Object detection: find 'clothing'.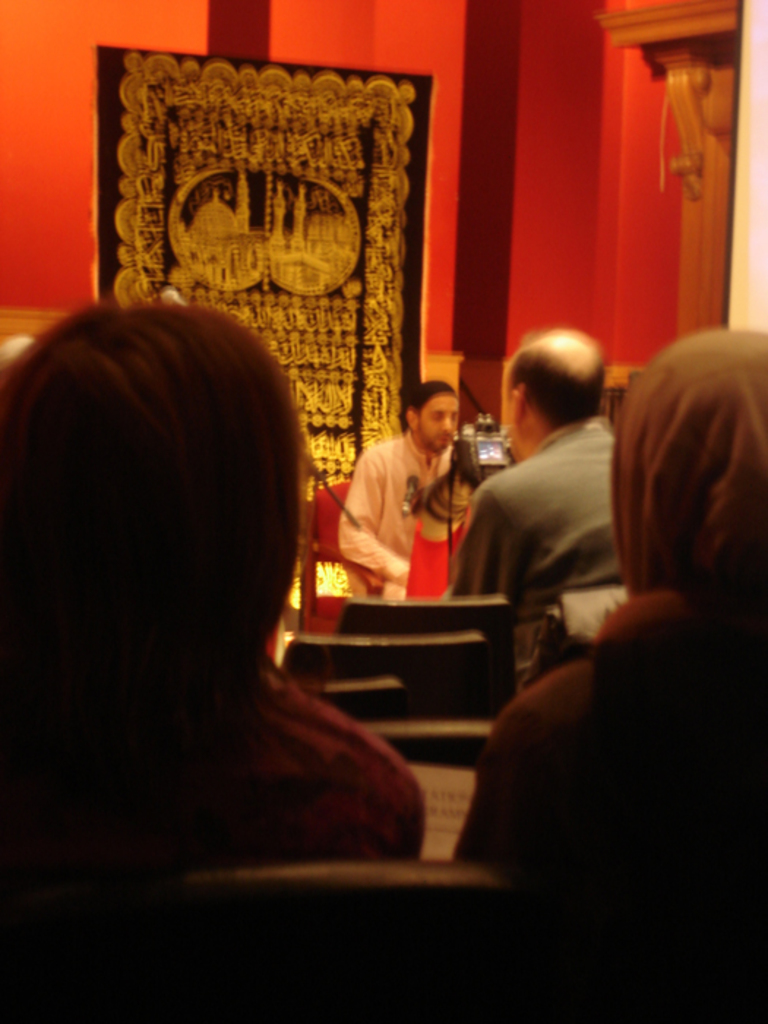
BBox(341, 443, 455, 611).
